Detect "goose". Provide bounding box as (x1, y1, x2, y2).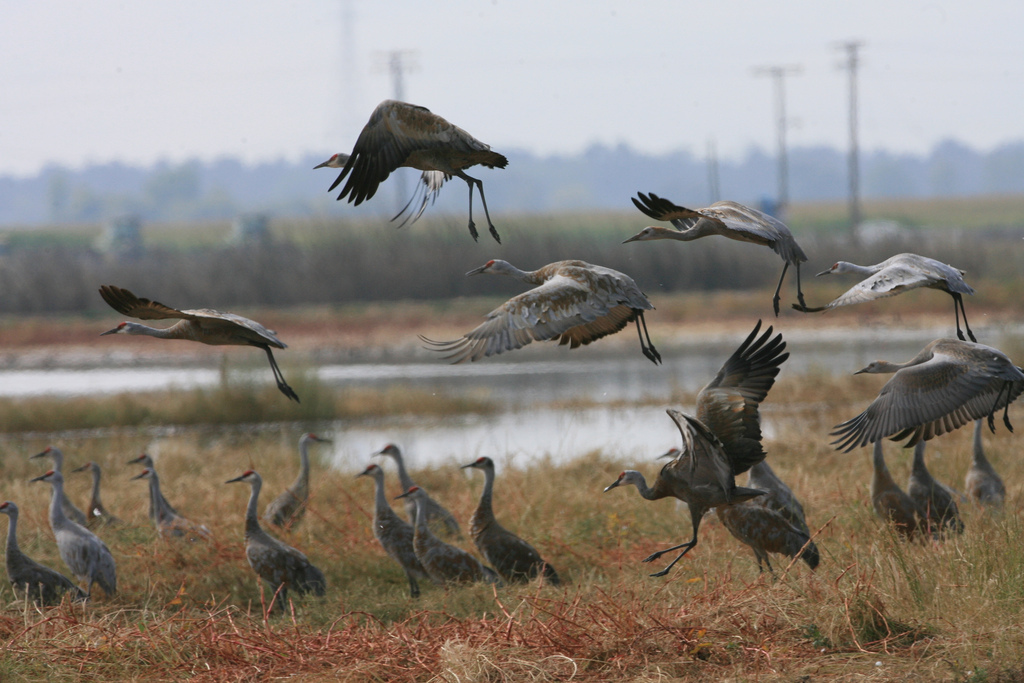
(795, 252, 976, 345).
